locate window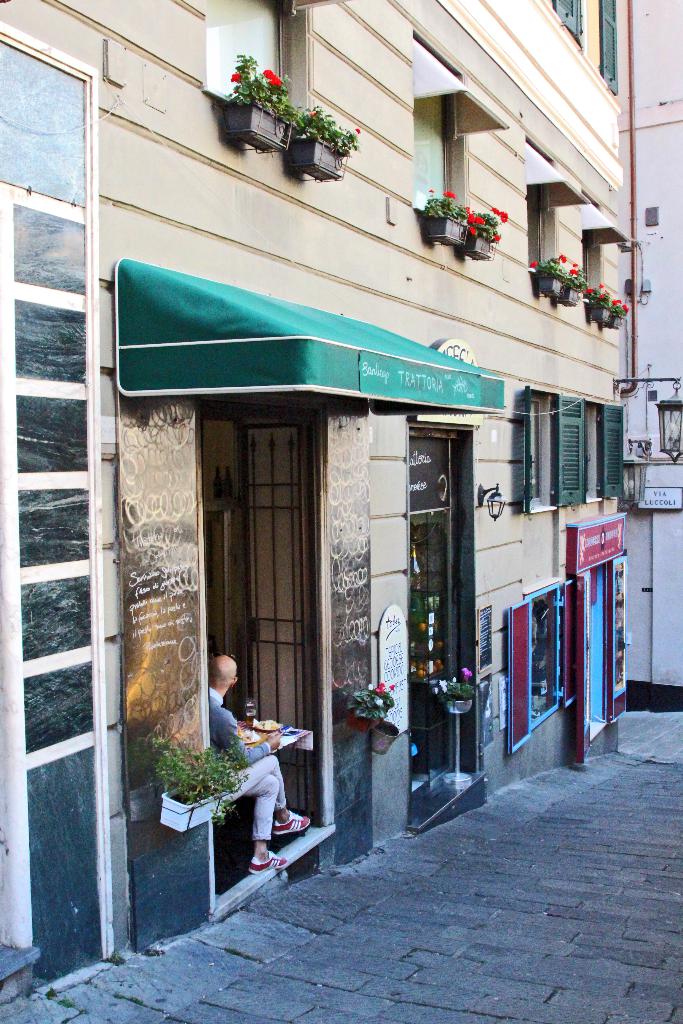
407:36:470:232
